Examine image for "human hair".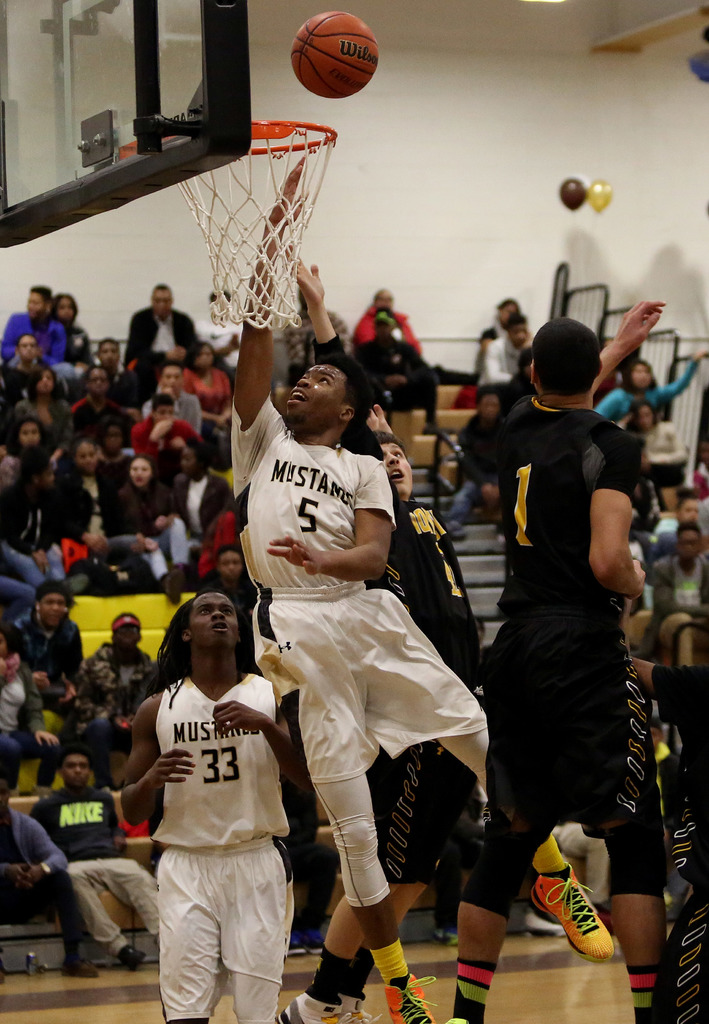
Examination result: l=151, t=283, r=172, b=292.
